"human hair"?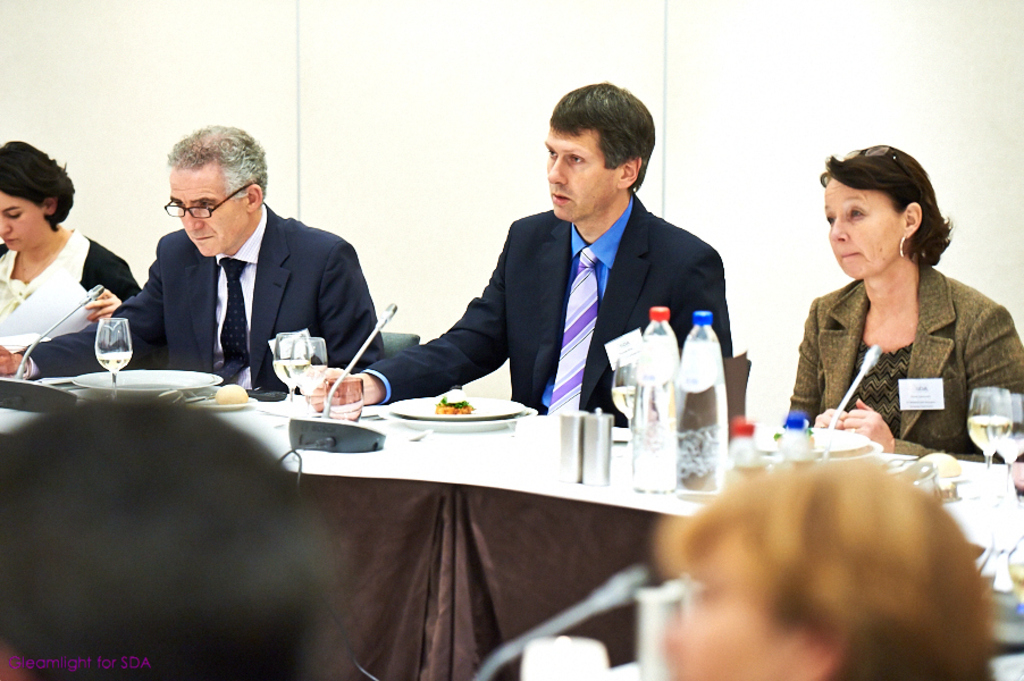
BBox(819, 142, 949, 269)
